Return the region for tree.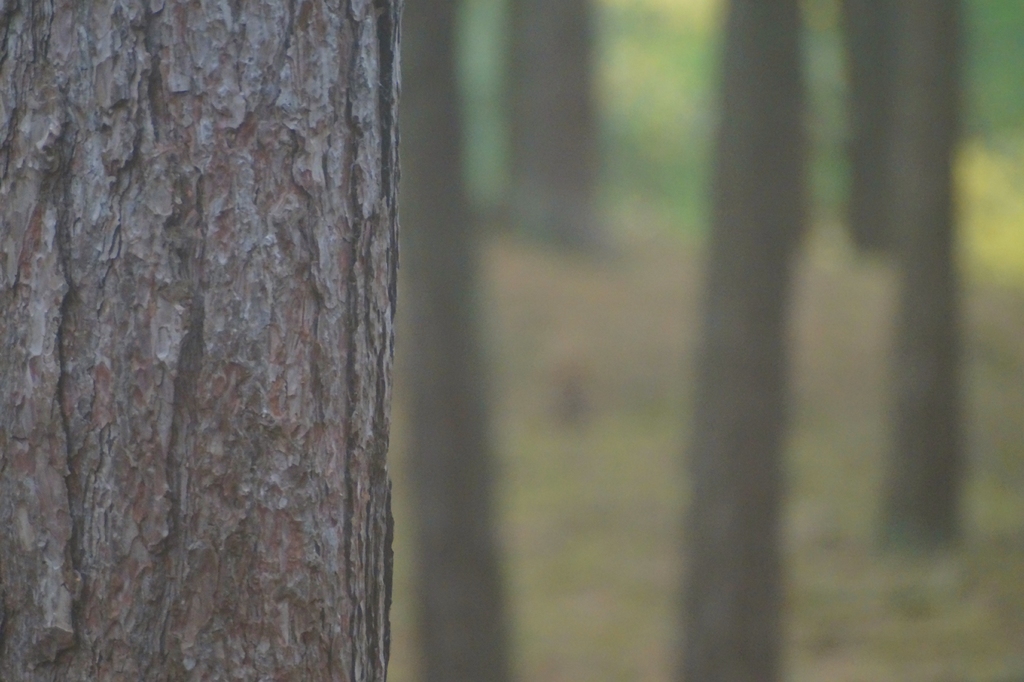
x1=876 y1=1 x2=963 y2=540.
